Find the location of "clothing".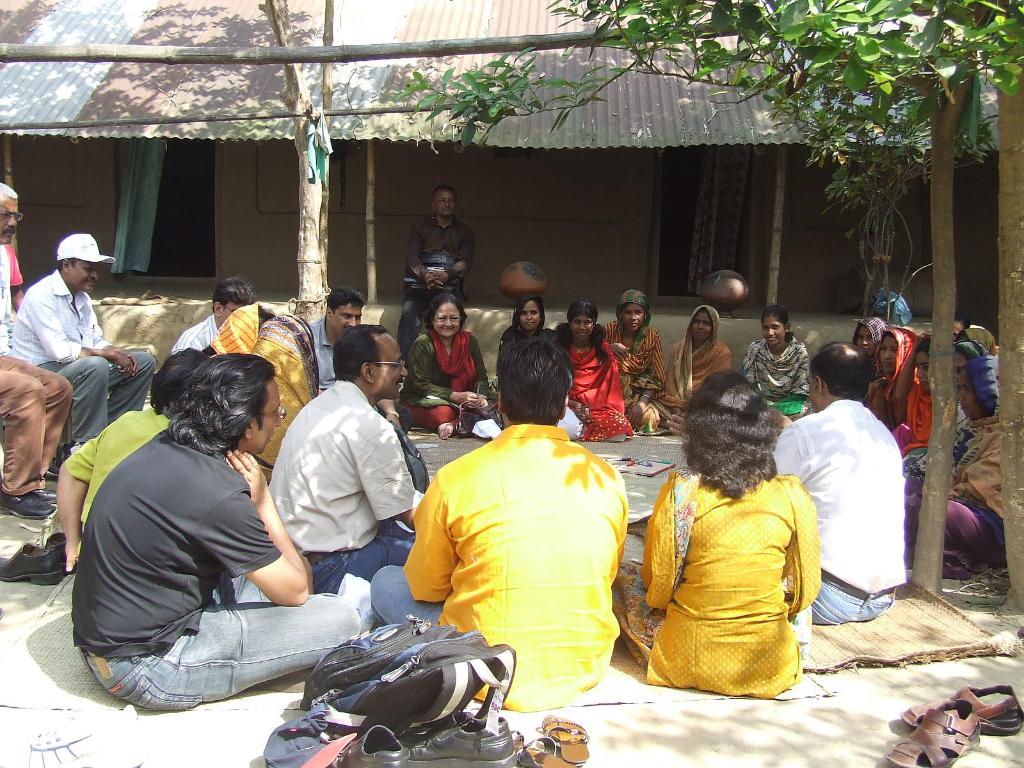
Location: <region>605, 287, 671, 434</region>.
